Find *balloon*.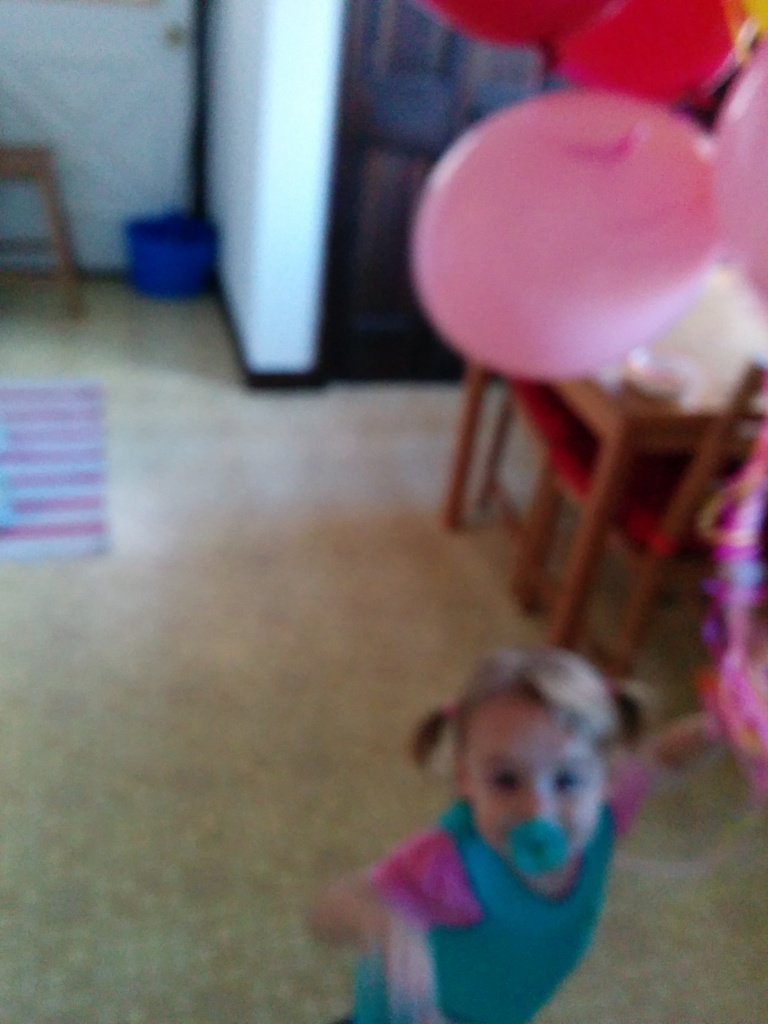
box(406, 0, 591, 49).
